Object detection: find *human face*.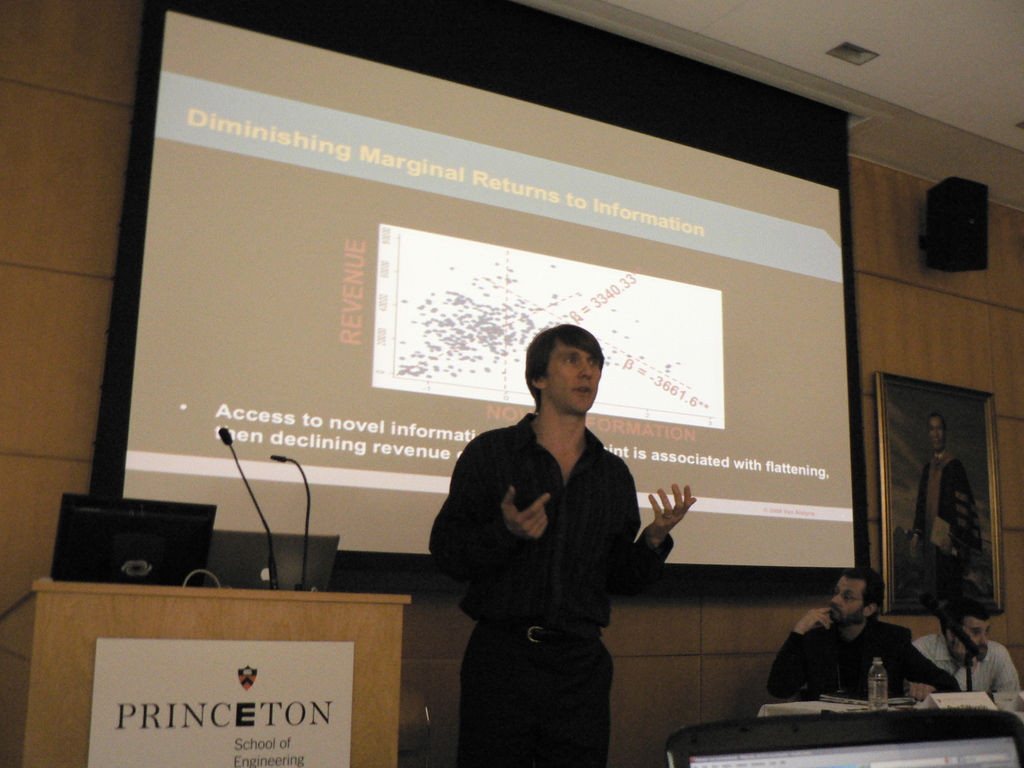
926, 416, 945, 450.
